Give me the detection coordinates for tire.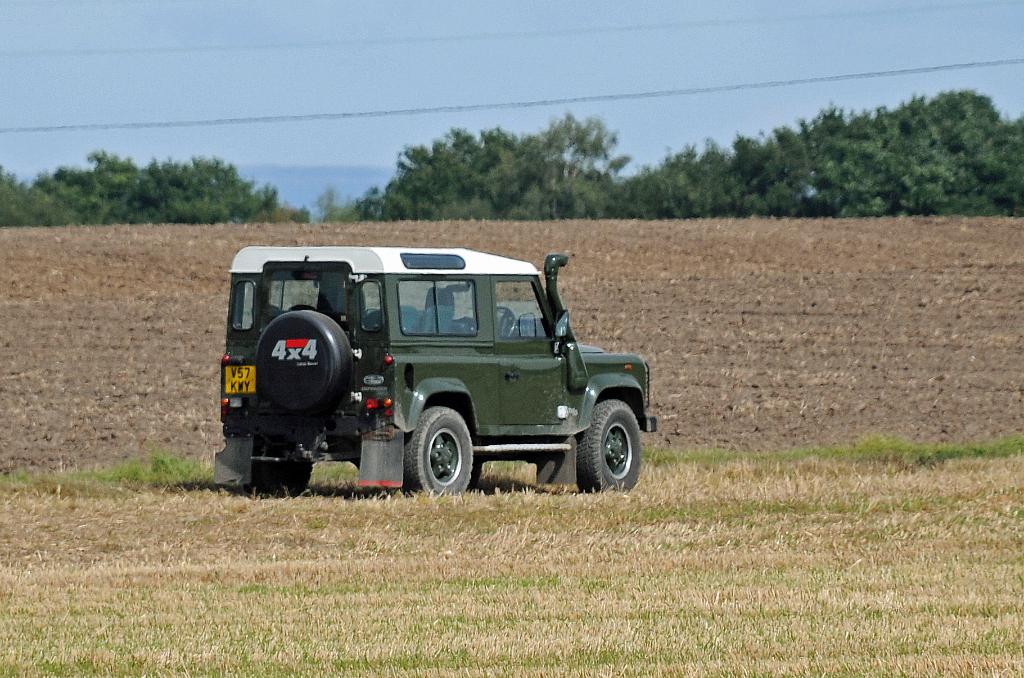
[256, 311, 352, 410].
